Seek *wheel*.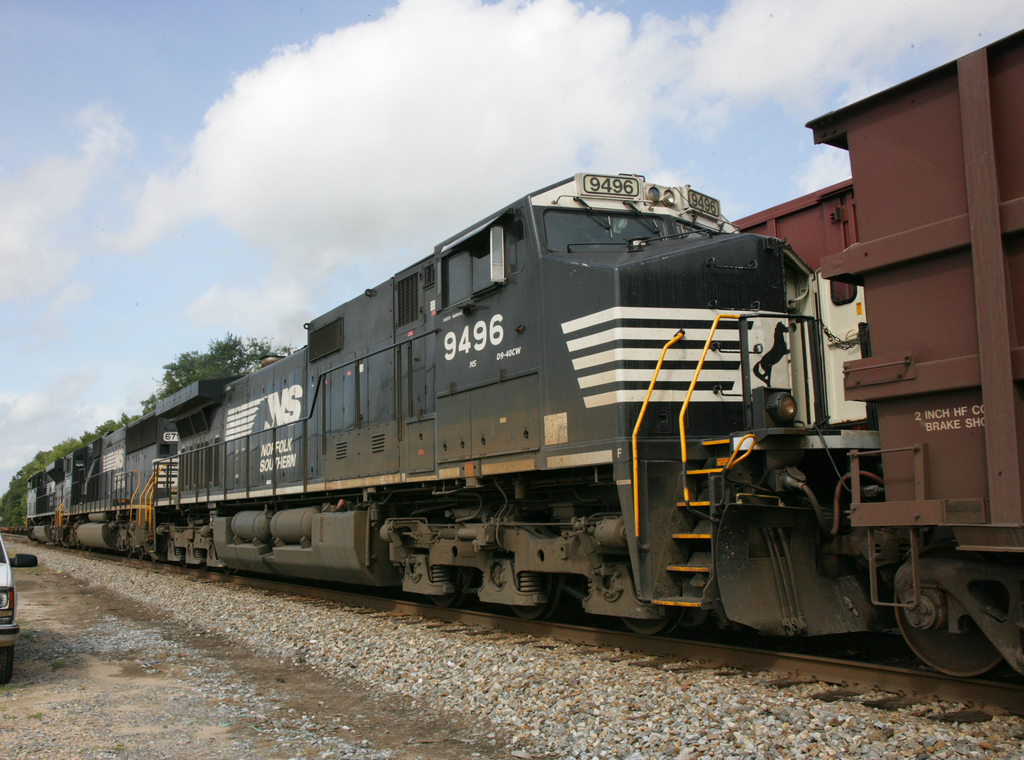
(511,586,559,624).
